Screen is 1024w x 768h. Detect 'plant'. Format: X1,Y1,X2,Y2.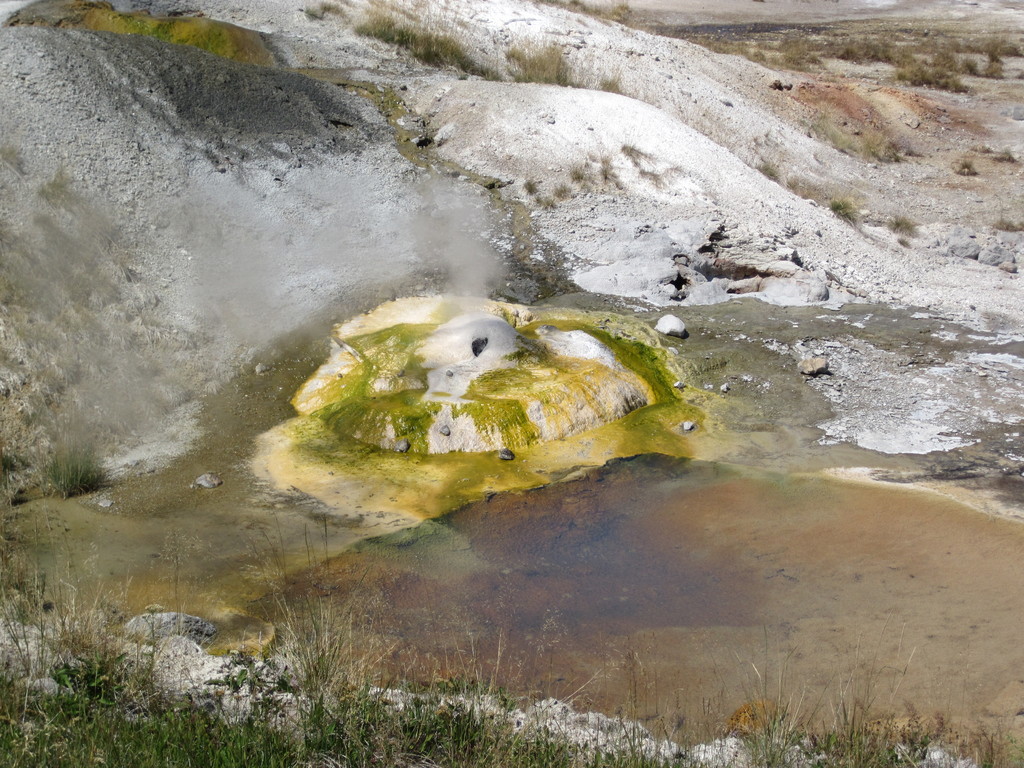
527,177,541,193.
